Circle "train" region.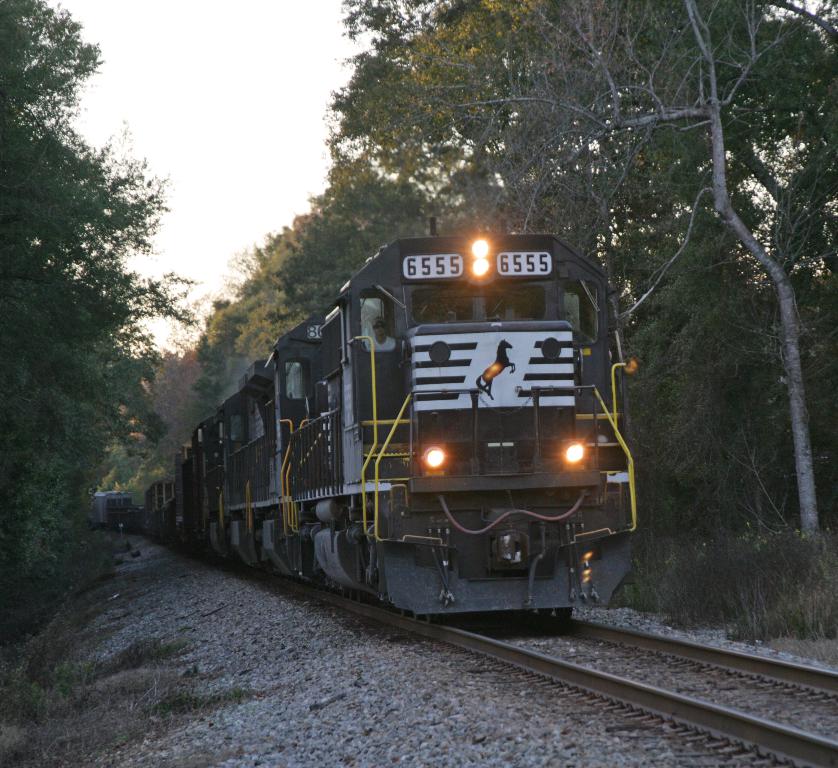
Region: BBox(95, 218, 635, 630).
